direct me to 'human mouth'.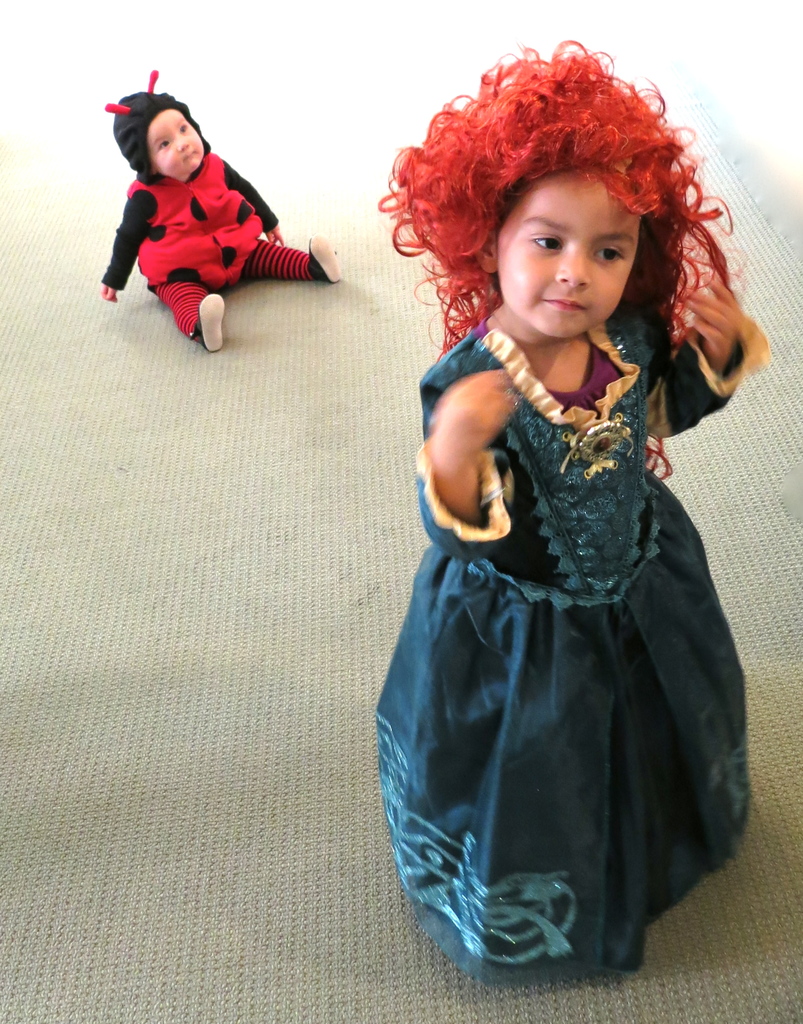
Direction: pyautogui.locateOnScreen(180, 147, 196, 163).
